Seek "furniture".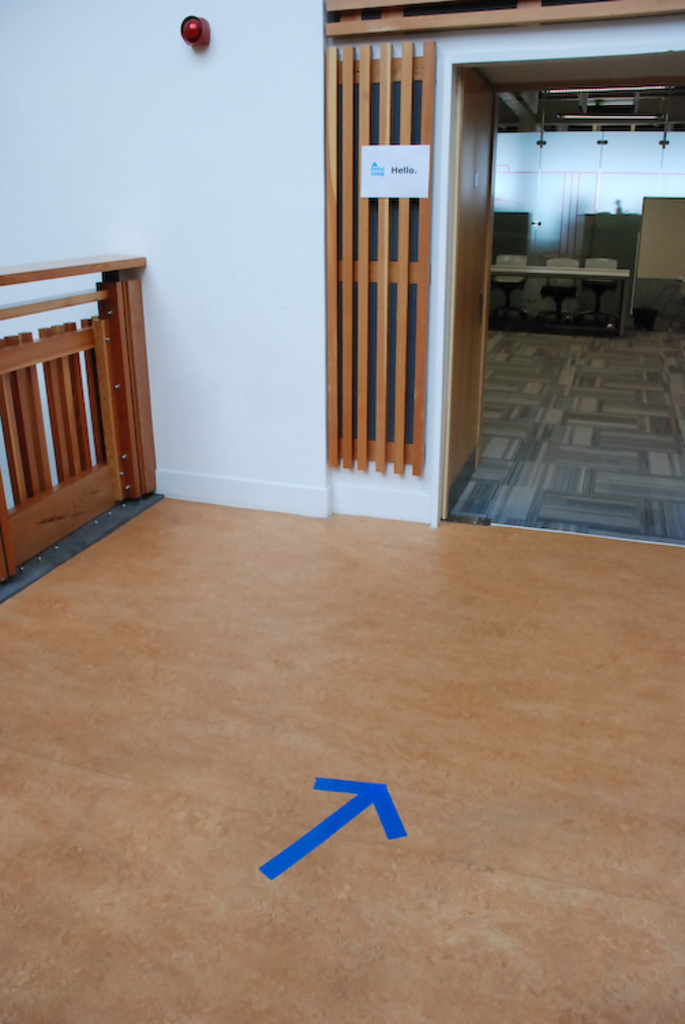
box=[542, 257, 581, 324].
